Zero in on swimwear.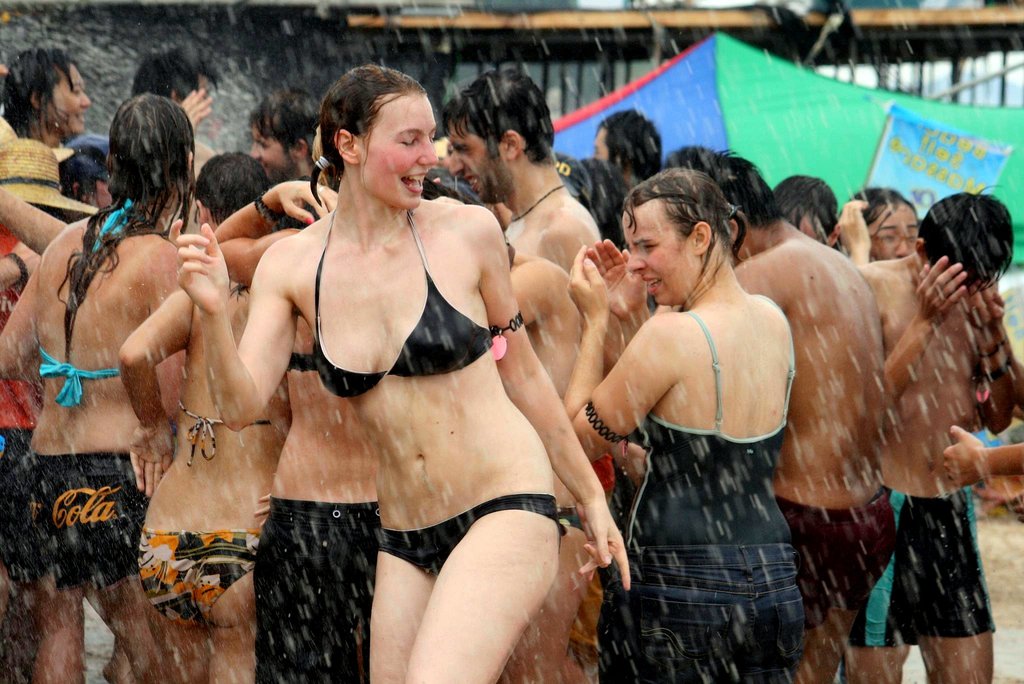
Zeroed in: bbox=[179, 400, 271, 468].
